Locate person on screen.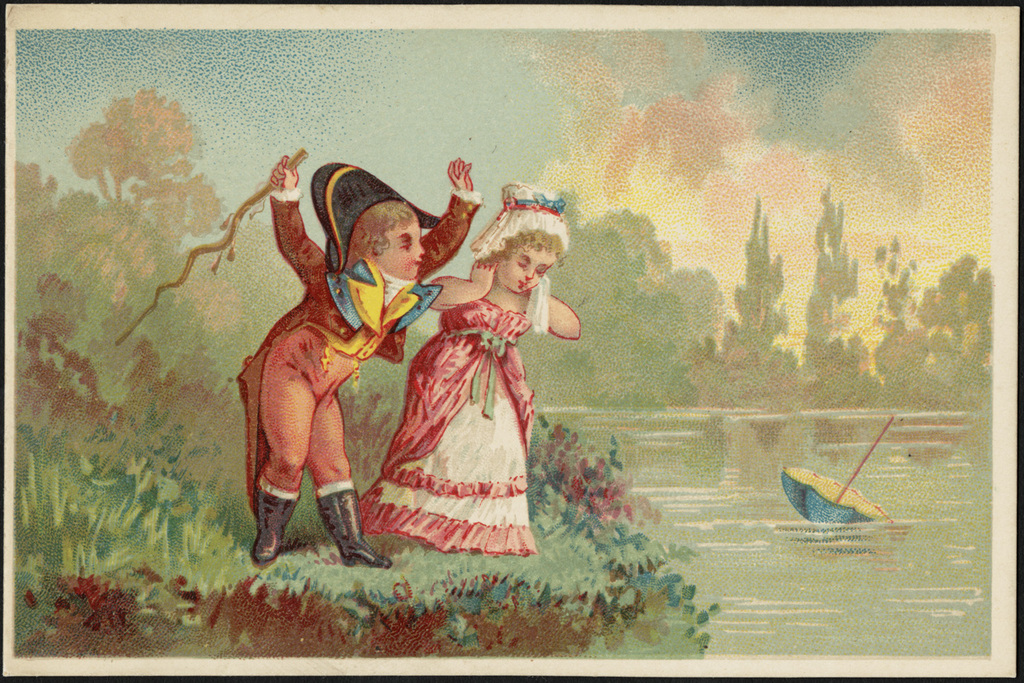
On screen at crop(208, 138, 440, 573).
